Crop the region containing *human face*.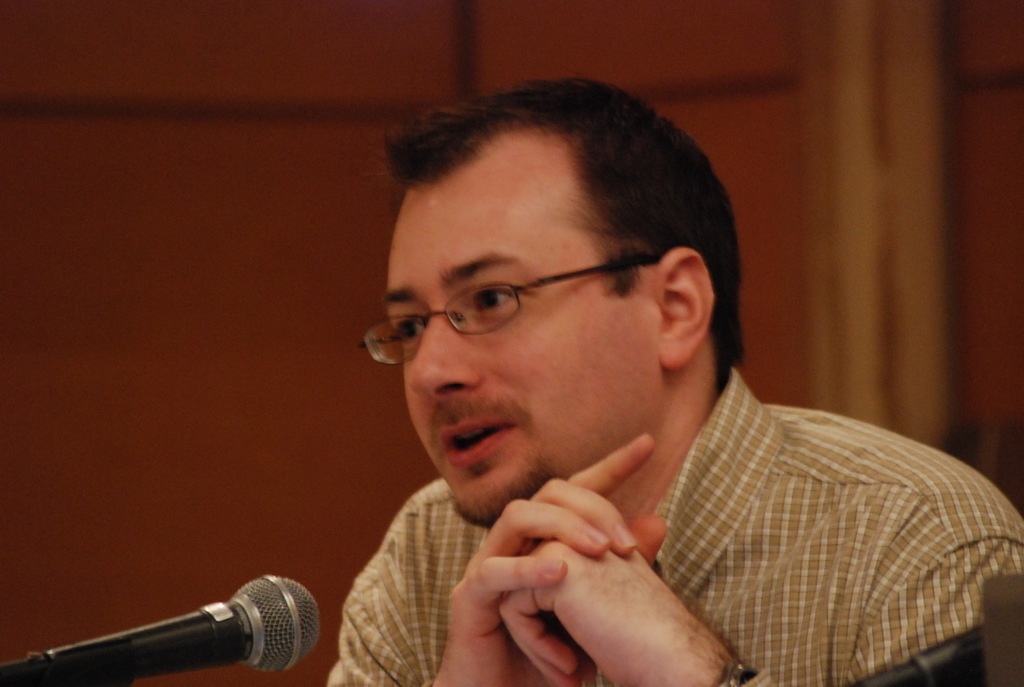
Crop region: l=363, t=133, r=665, b=529.
